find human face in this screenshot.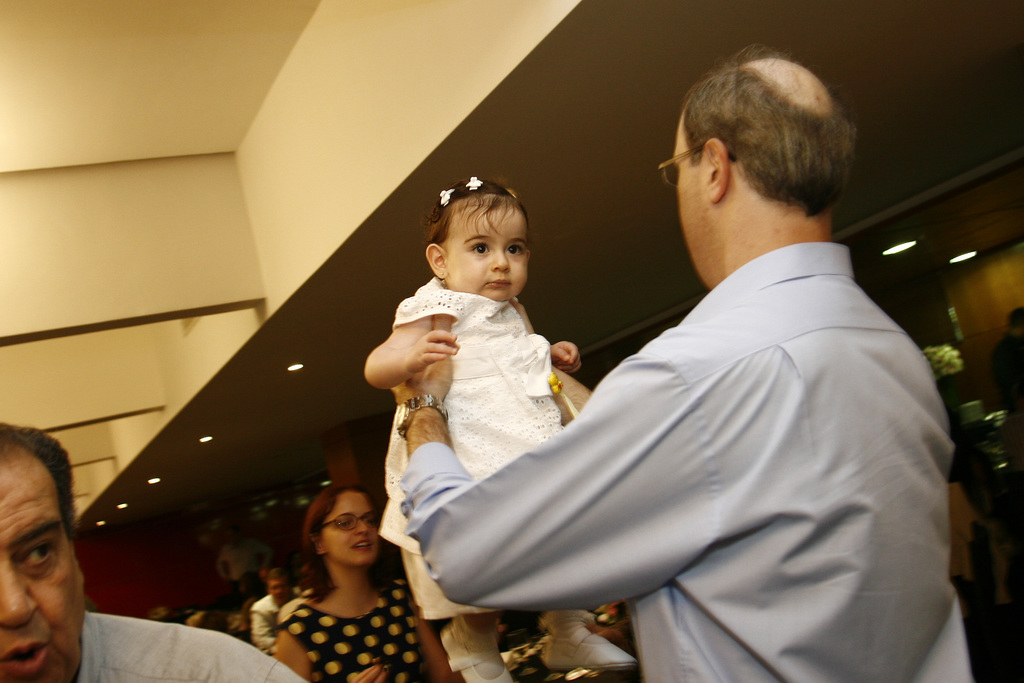
The bounding box for human face is <region>444, 209, 530, 302</region>.
